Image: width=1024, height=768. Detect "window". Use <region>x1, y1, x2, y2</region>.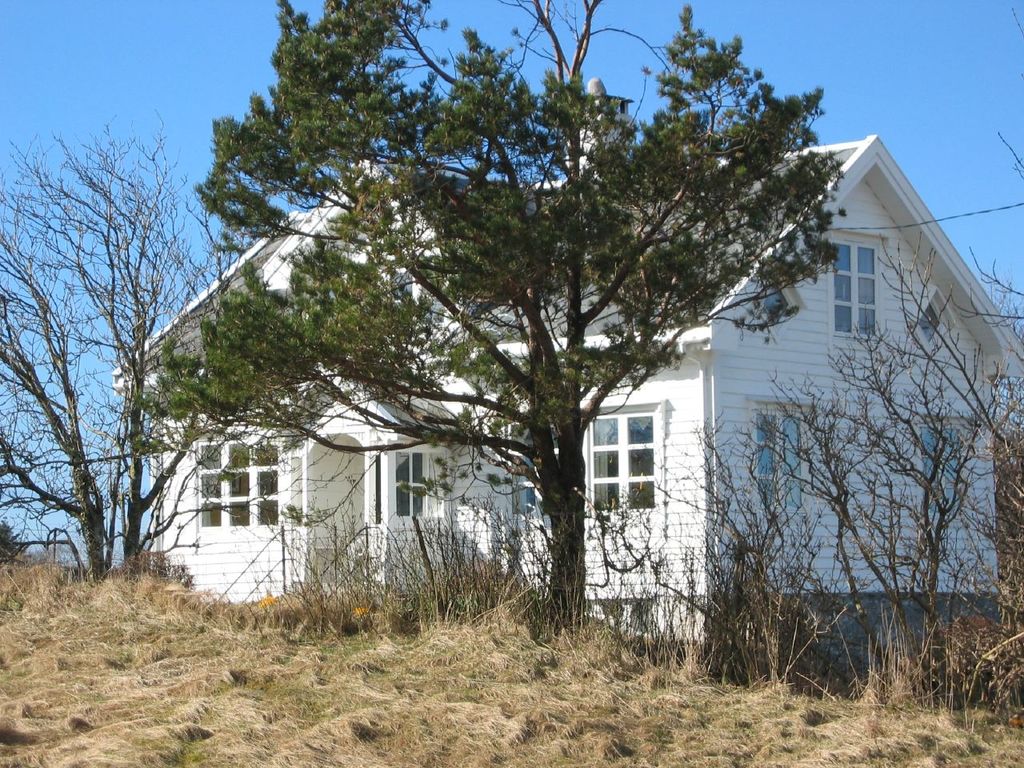
<region>394, 452, 429, 515</region>.
